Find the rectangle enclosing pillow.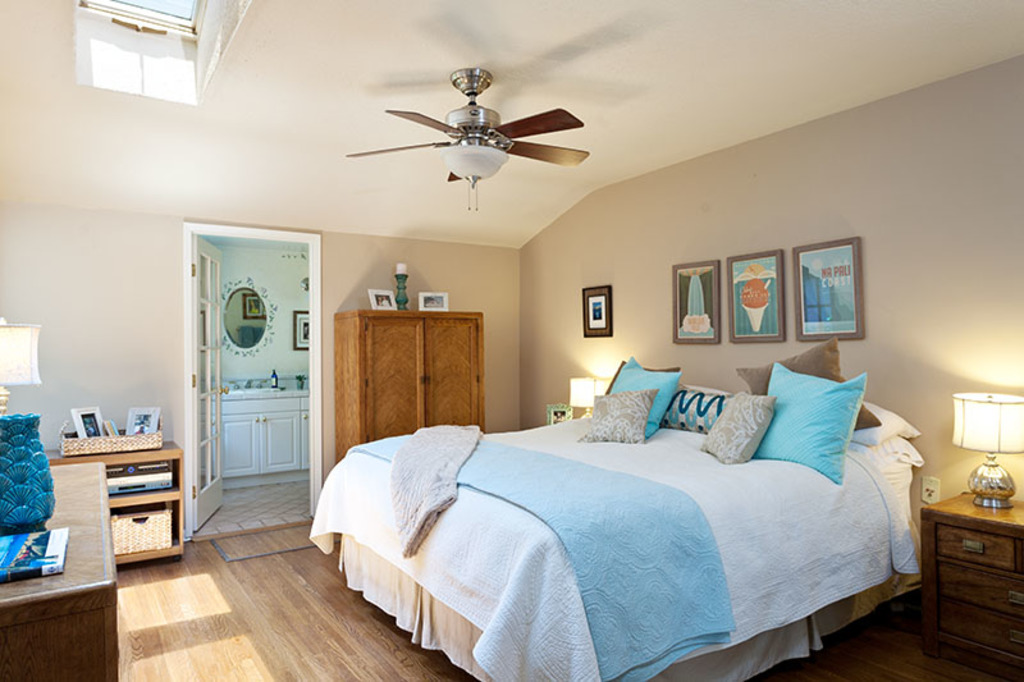
[left=703, top=386, right=782, bottom=471].
